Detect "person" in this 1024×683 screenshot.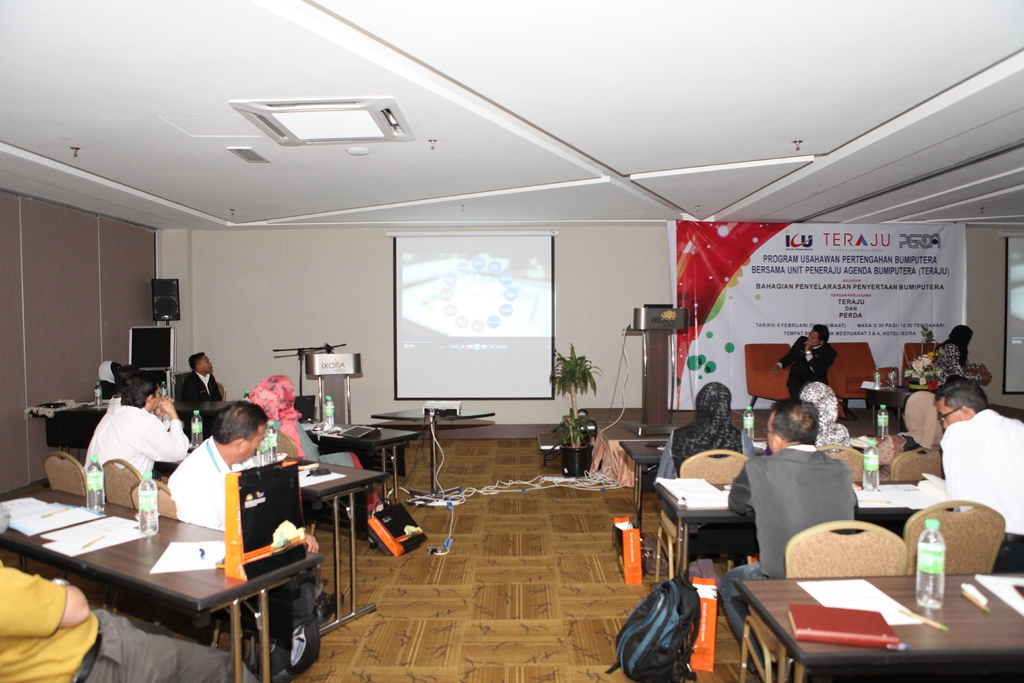
Detection: <bbox>76, 373, 192, 478</bbox>.
